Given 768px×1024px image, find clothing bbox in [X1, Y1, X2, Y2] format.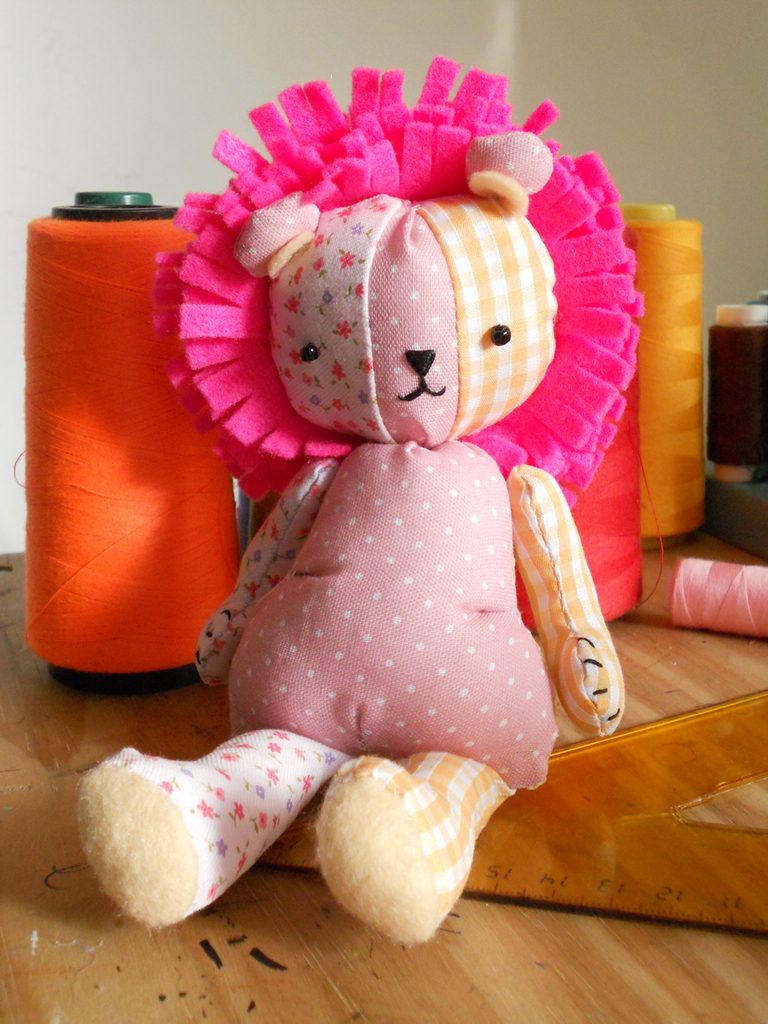
[233, 444, 558, 829].
